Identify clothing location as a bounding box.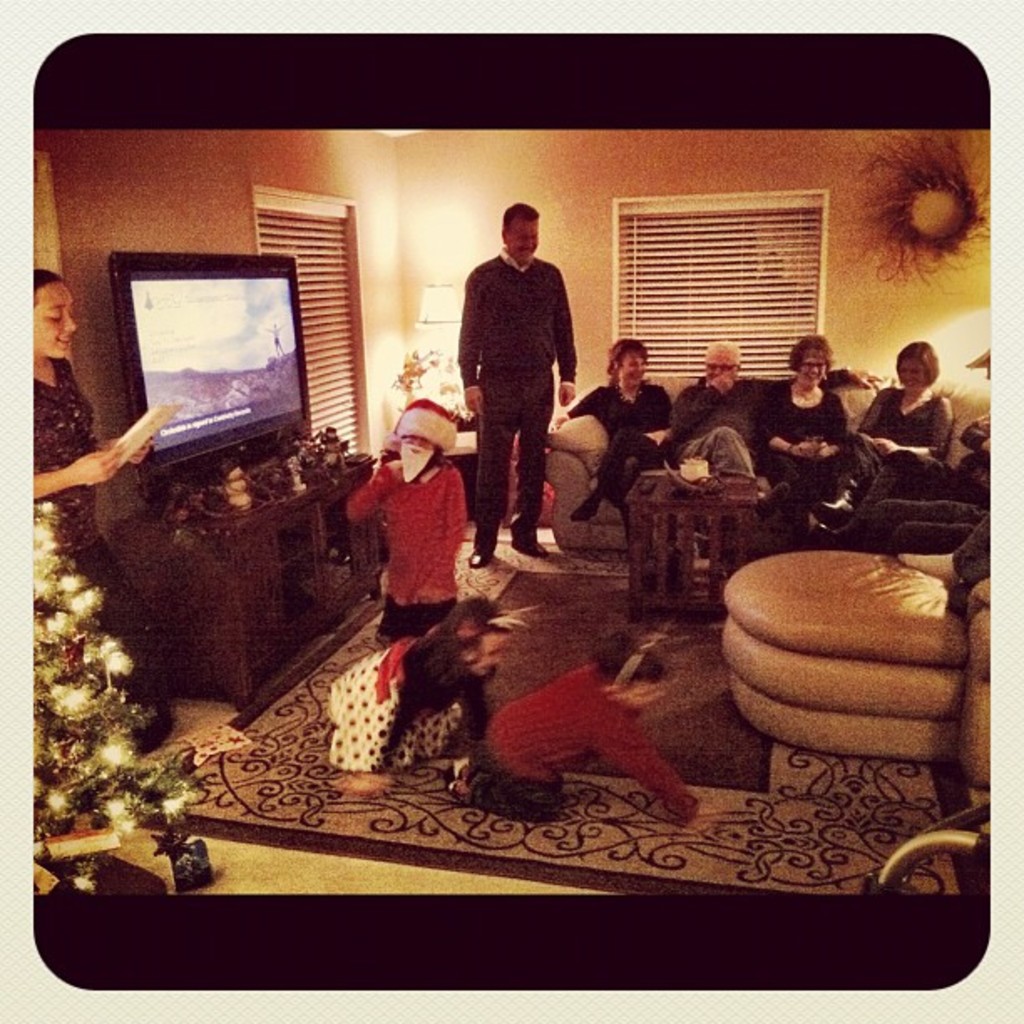
Rect(467, 646, 686, 815).
